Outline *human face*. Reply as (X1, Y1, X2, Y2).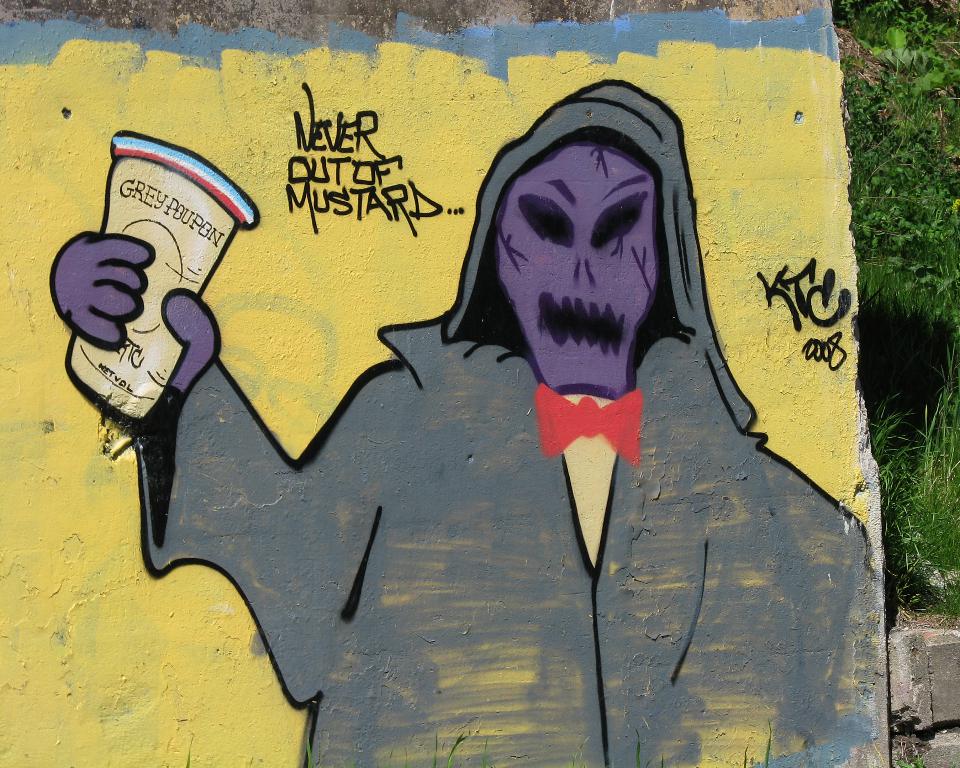
(499, 139, 658, 395).
